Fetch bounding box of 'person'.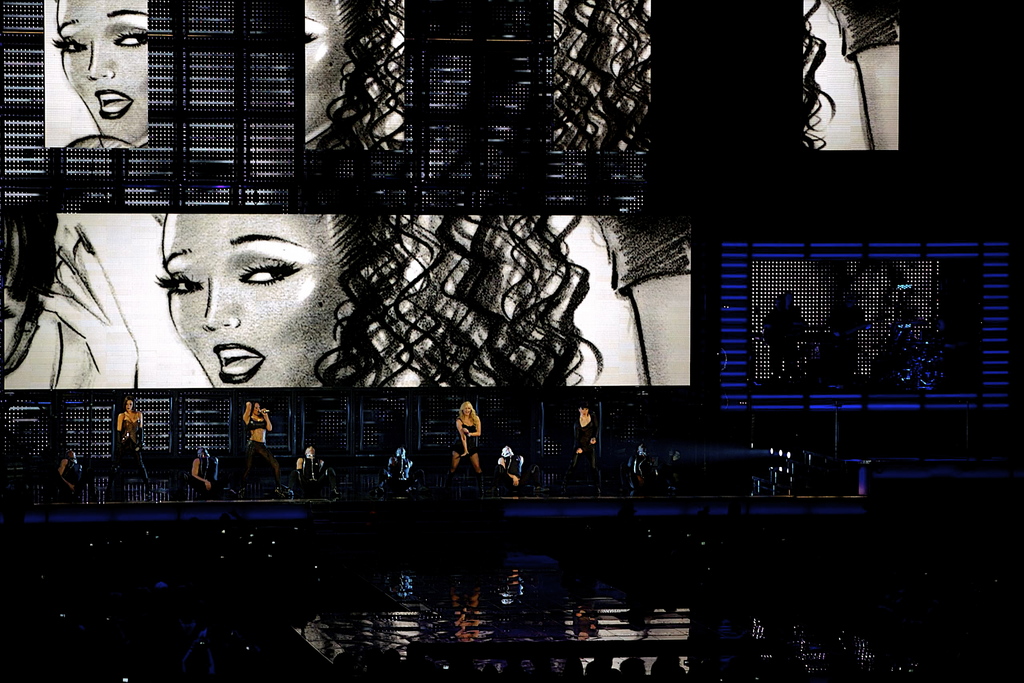
Bbox: [41, 208, 607, 386].
